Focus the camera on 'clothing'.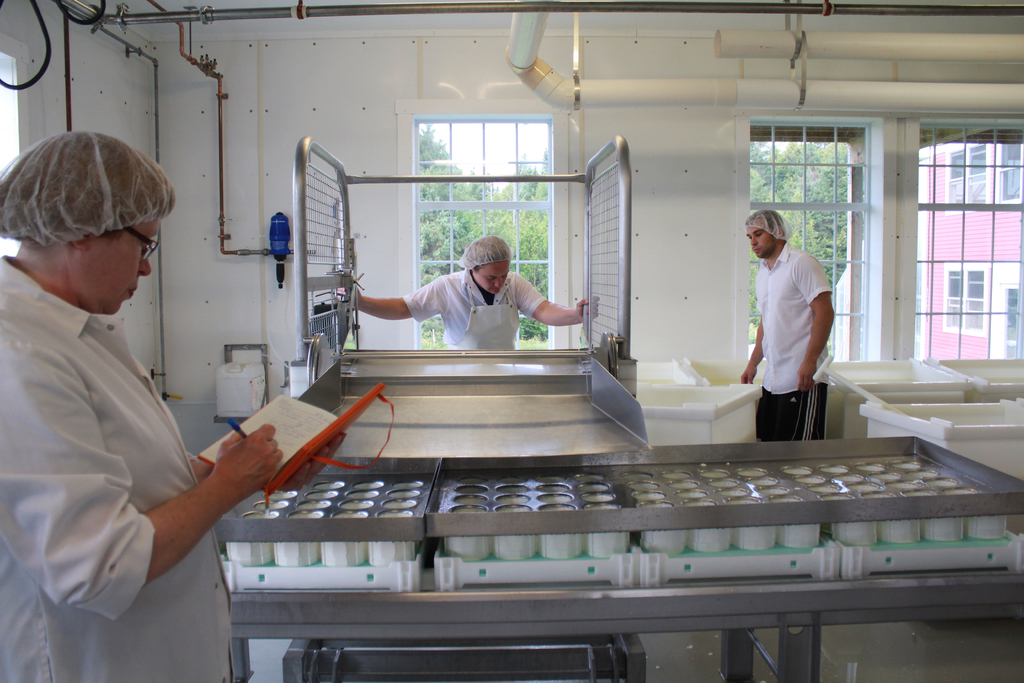
Focus region: (left=753, top=241, right=833, bottom=441).
